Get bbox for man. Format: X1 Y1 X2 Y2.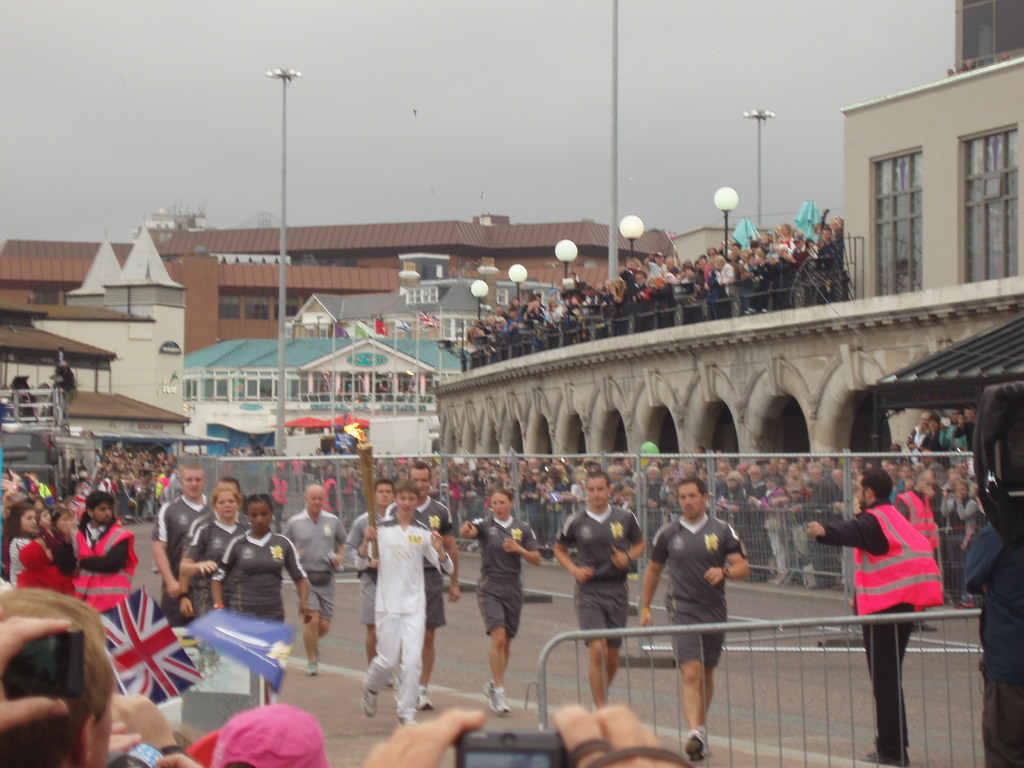
469 486 540 706.
